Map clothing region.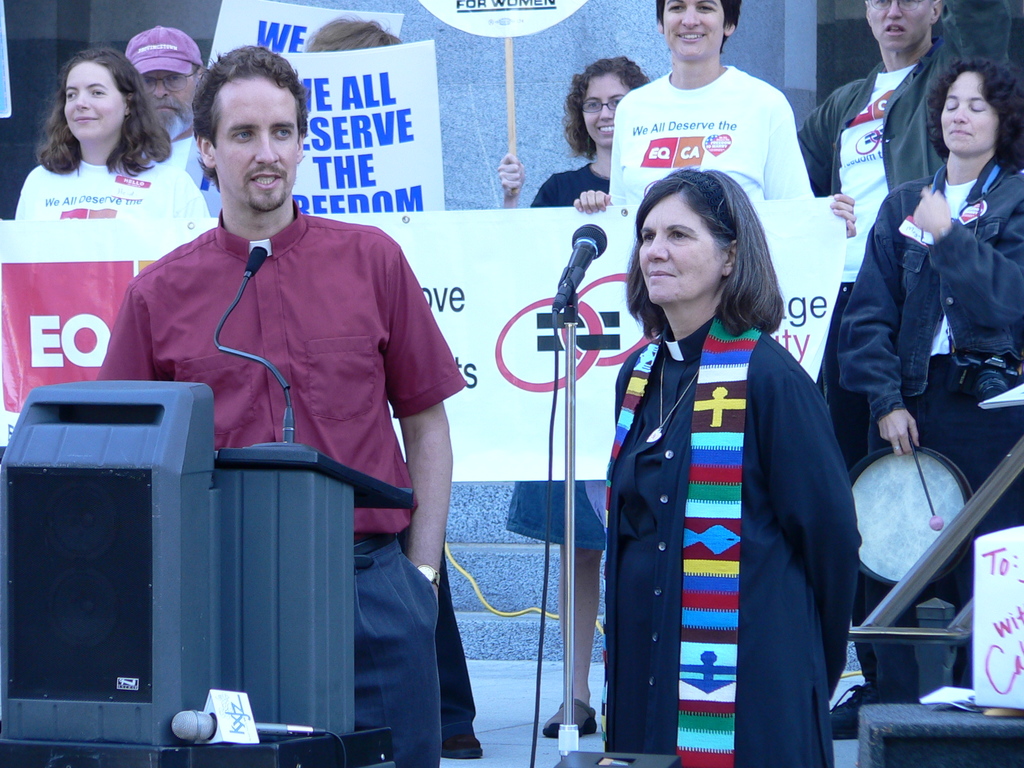
Mapped to crop(6, 148, 212, 224).
